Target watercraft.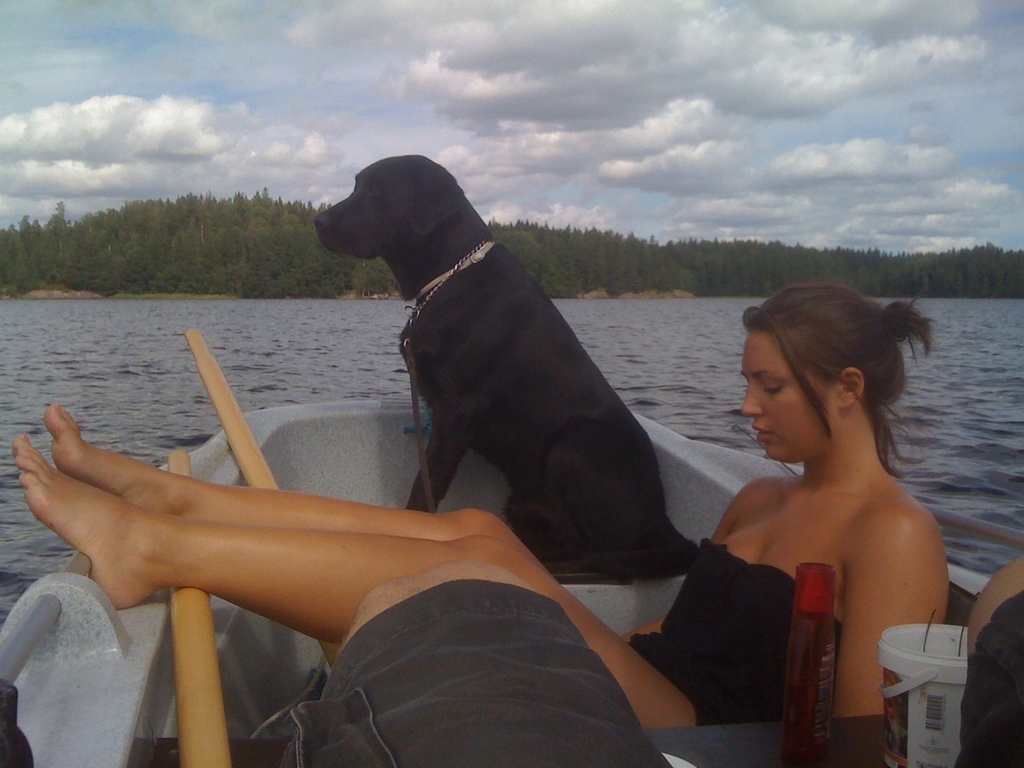
Target region: l=1, t=390, r=1023, b=767.
